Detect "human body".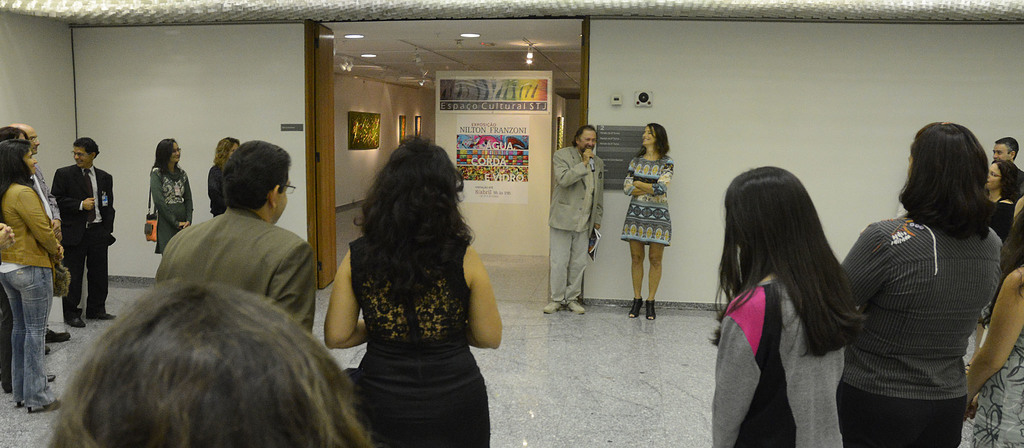
Detected at (965,264,1023,447).
